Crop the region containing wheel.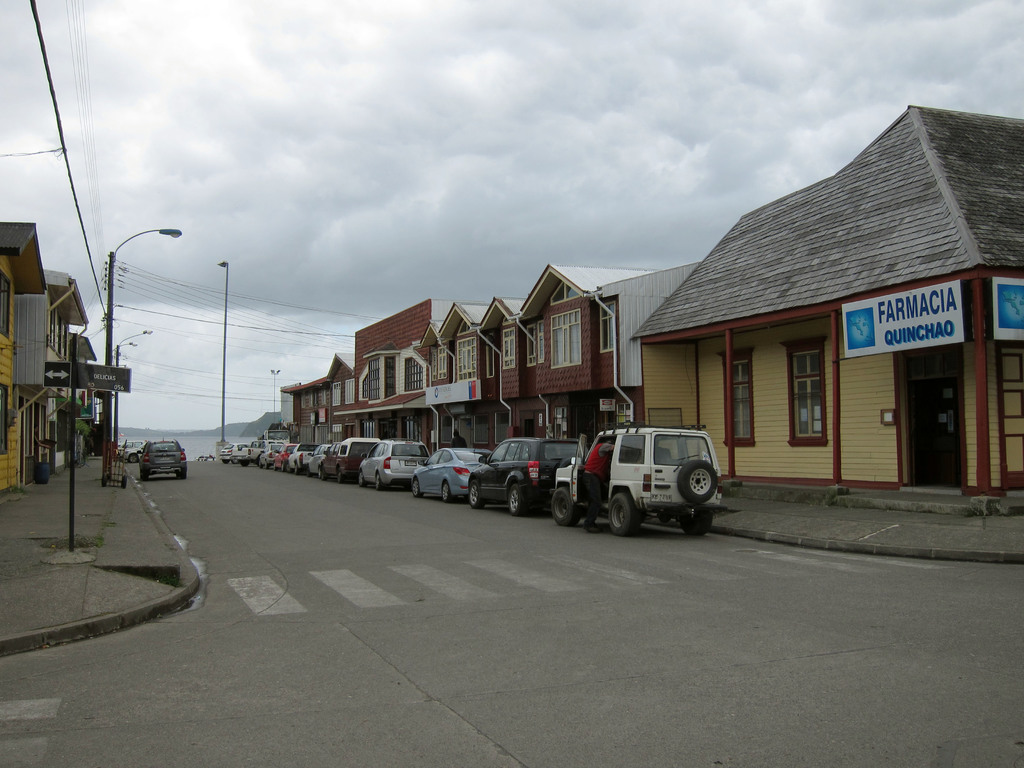
Crop region: 321, 470, 326, 476.
